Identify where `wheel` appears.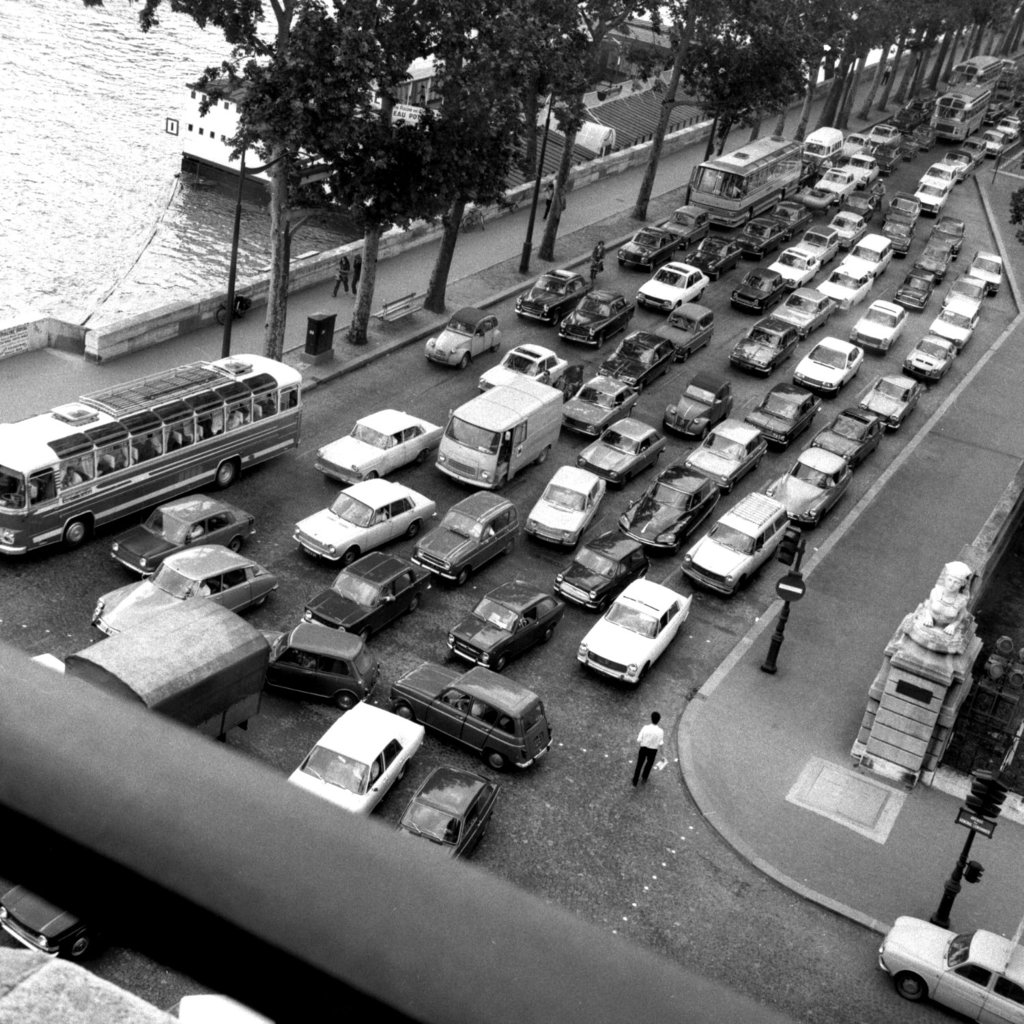
Appears at [x1=487, y1=754, x2=507, y2=771].
